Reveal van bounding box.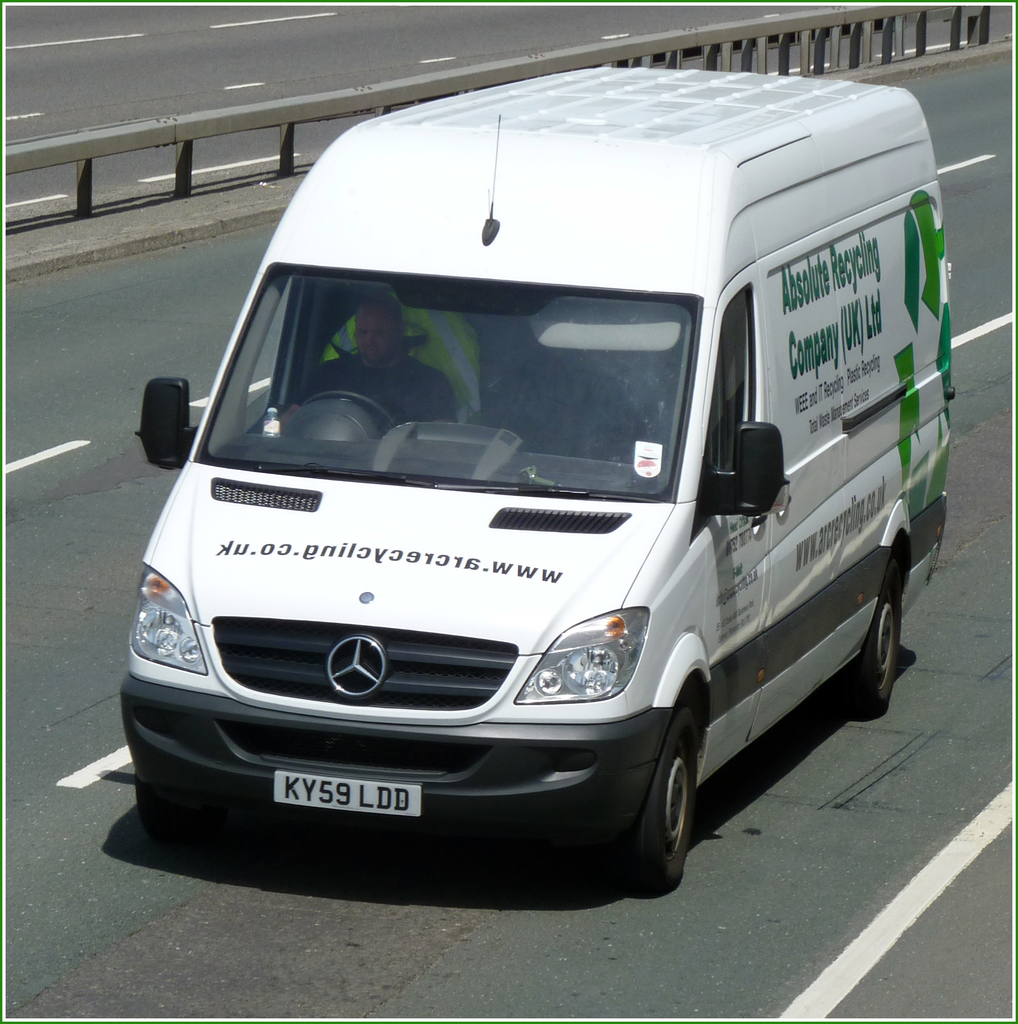
Revealed: bbox=(116, 63, 960, 889).
